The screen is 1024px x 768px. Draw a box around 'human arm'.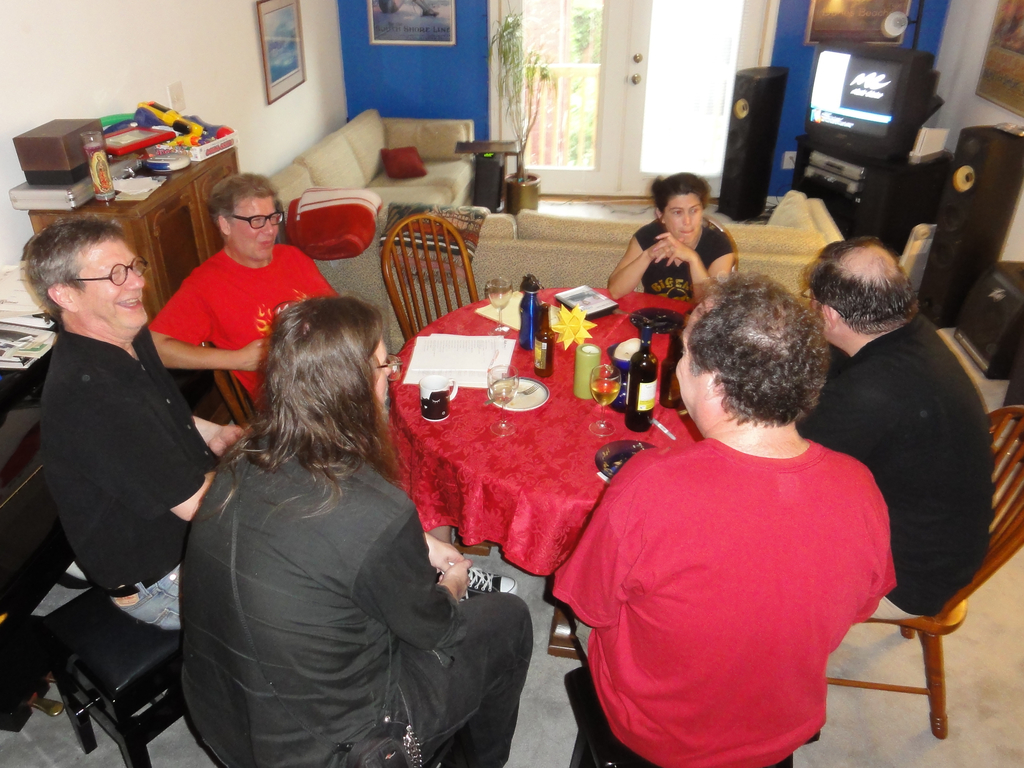
detection(352, 504, 474, 651).
